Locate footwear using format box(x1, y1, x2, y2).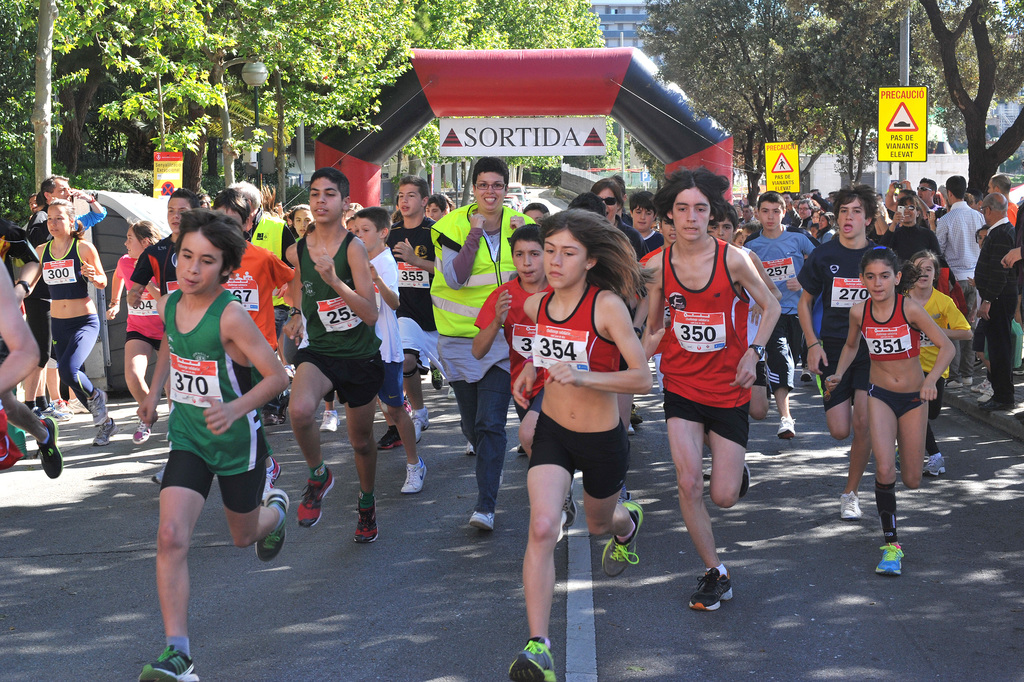
box(946, 376, 960, 388).
